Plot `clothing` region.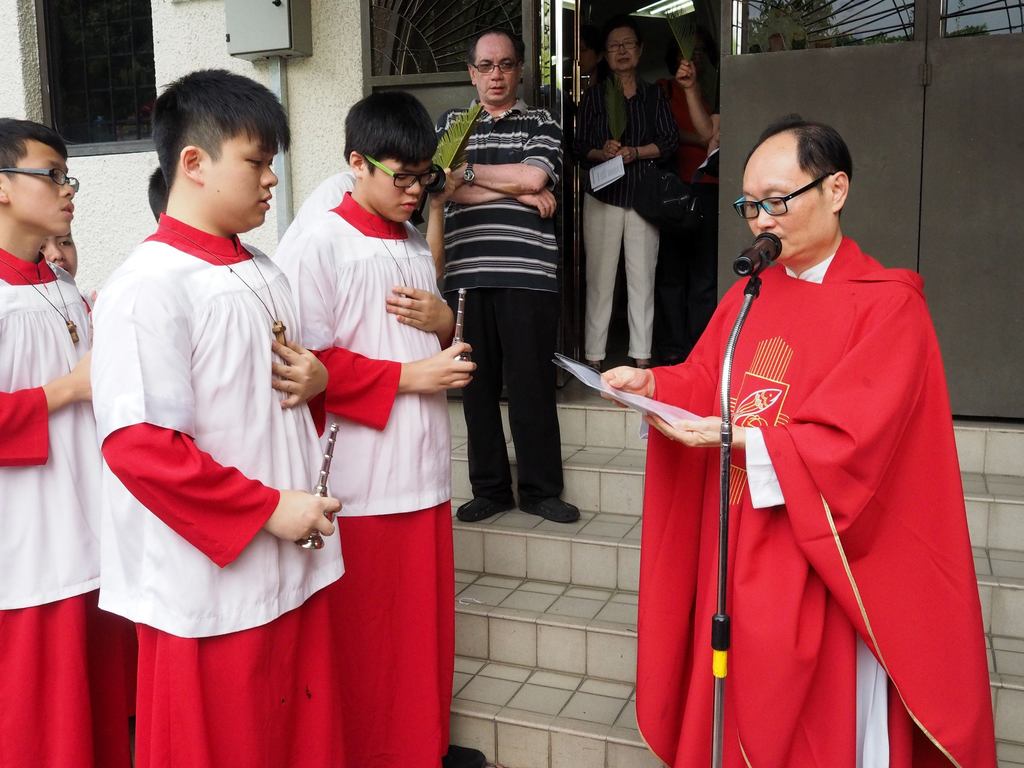
Plotted at (x1=579, y1=192, x2=655, y2=358).
